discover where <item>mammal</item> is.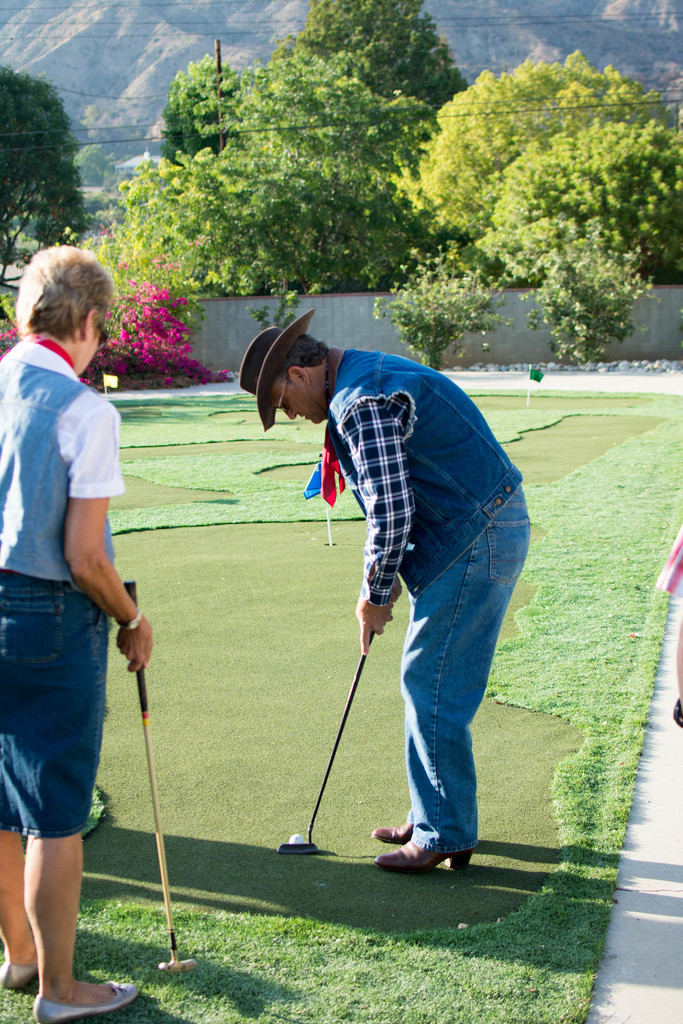
Discovered at left=652, top=522, right=682, bottom=726.
